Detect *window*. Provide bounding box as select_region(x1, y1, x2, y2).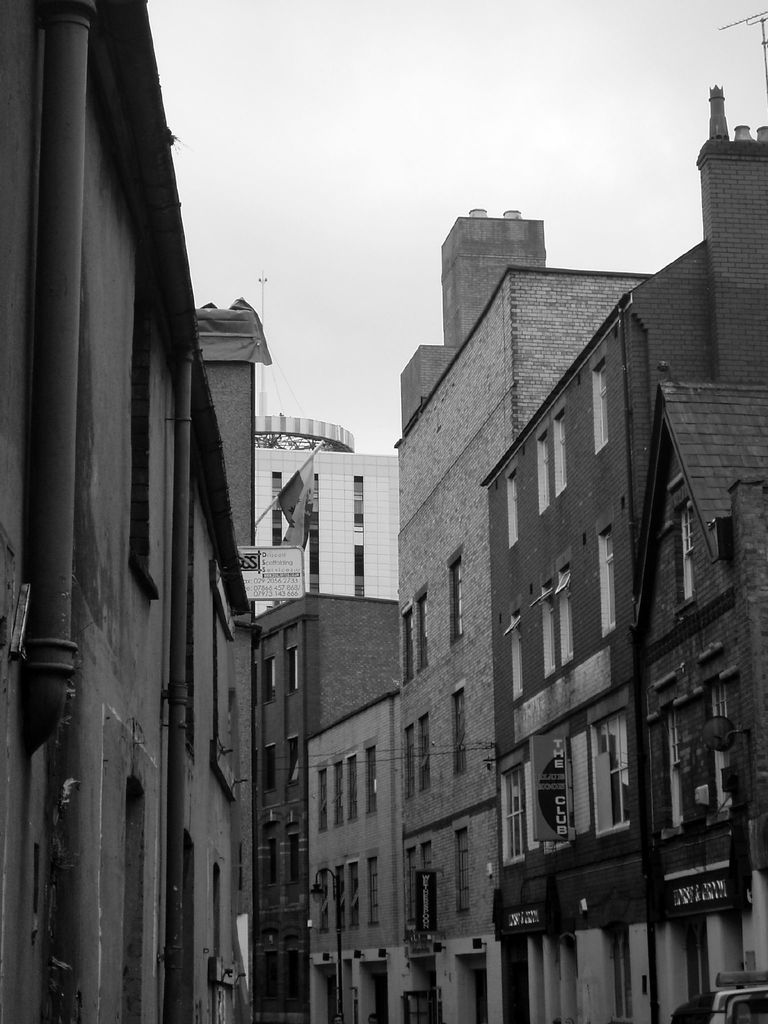
select_region(506, 460, 520, 554).
